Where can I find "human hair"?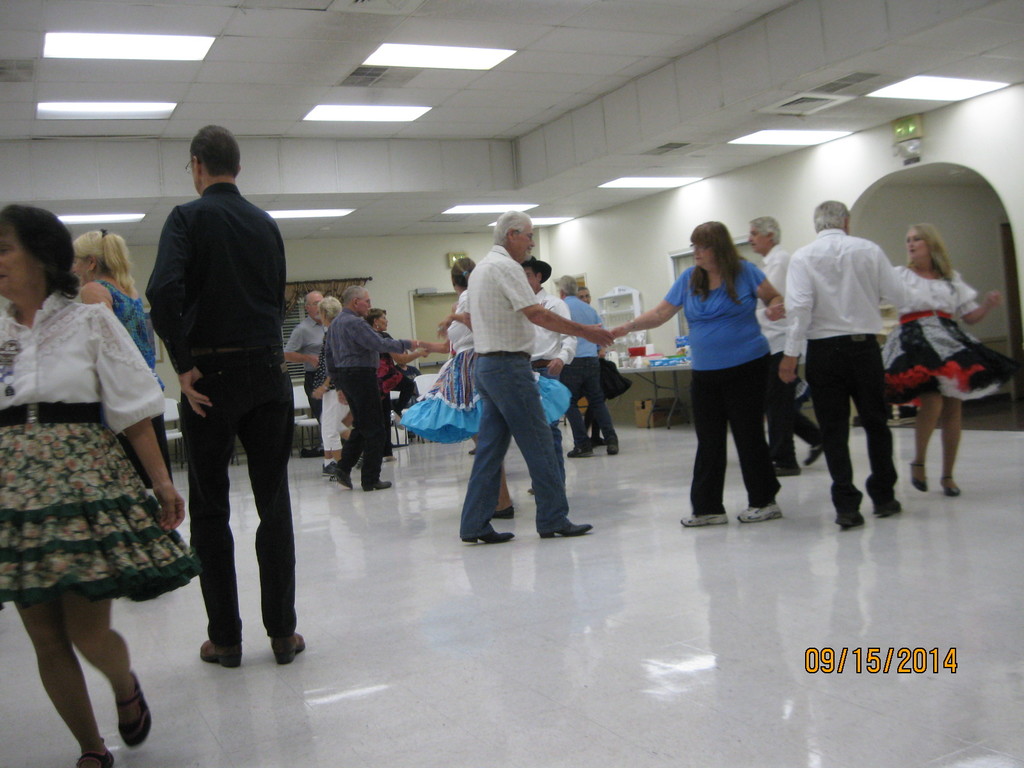
You can find it at [492,209,532,246].
